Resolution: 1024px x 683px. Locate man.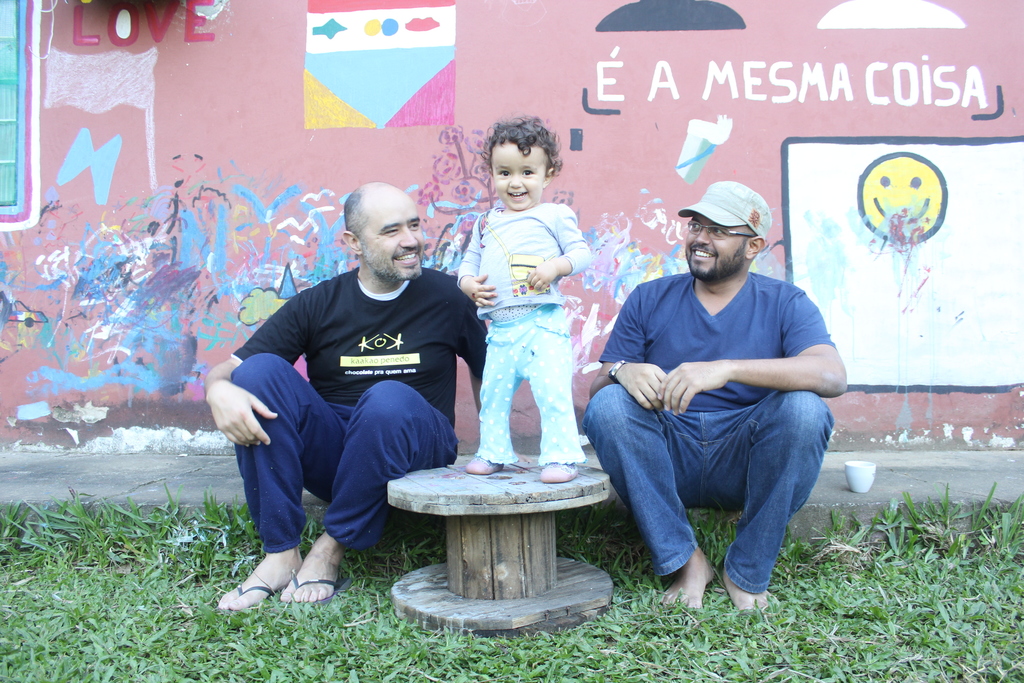
bbox=[581, 173, 850, 612].
